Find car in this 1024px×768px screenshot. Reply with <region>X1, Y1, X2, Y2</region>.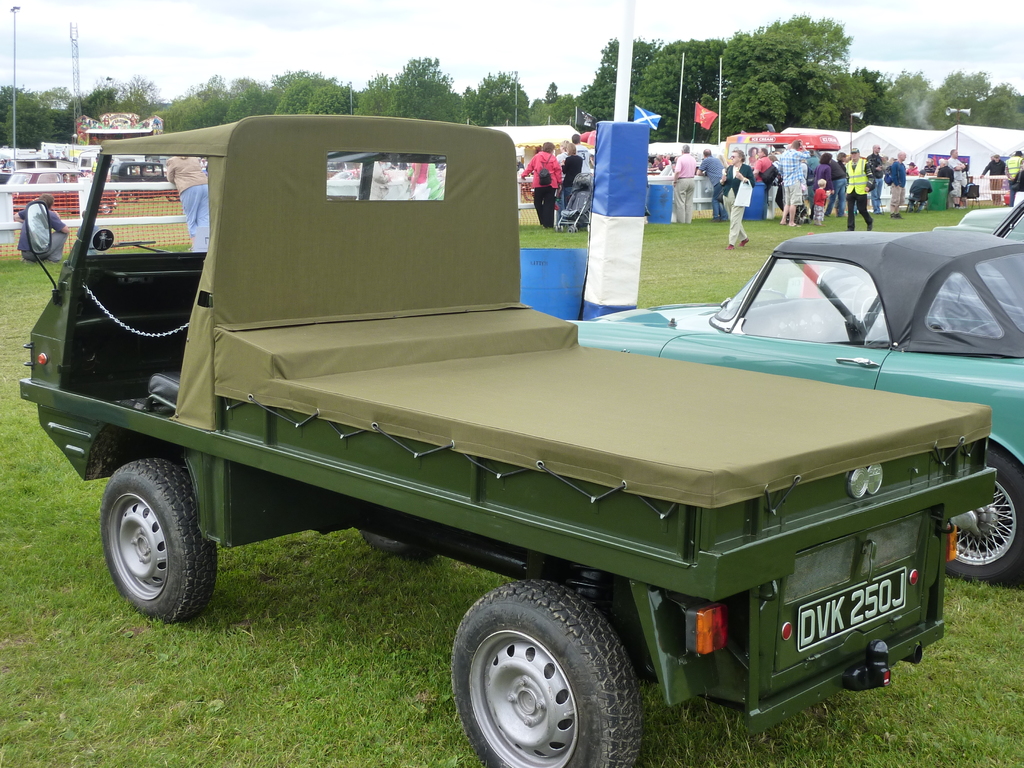
<region>110, 164, 180, 202</region>.
